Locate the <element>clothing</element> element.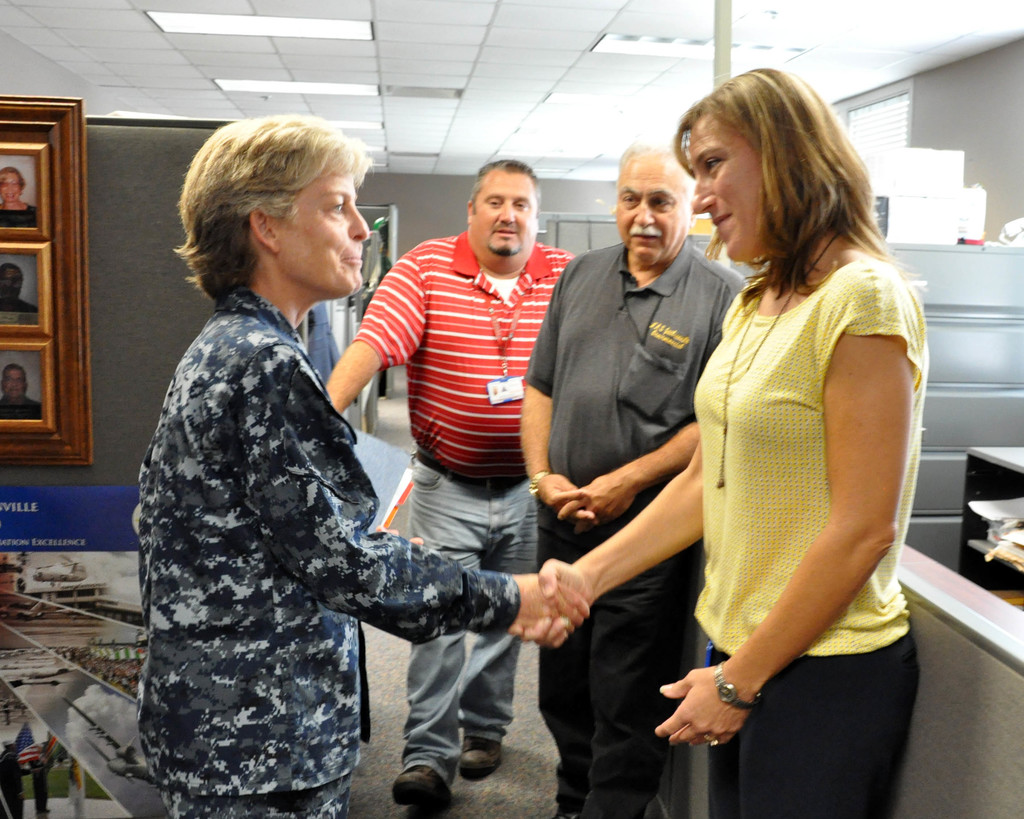
Element bbox: region(355, 232, 574, 783).
